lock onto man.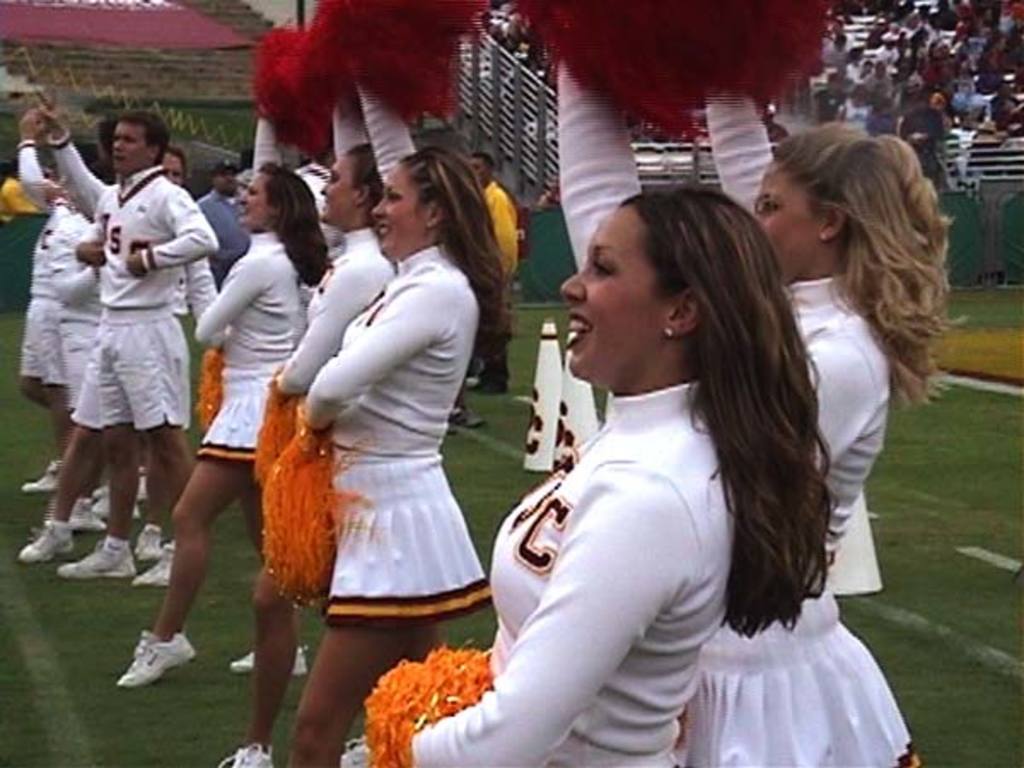
Locked: crop(466, 150, 521, 393).
